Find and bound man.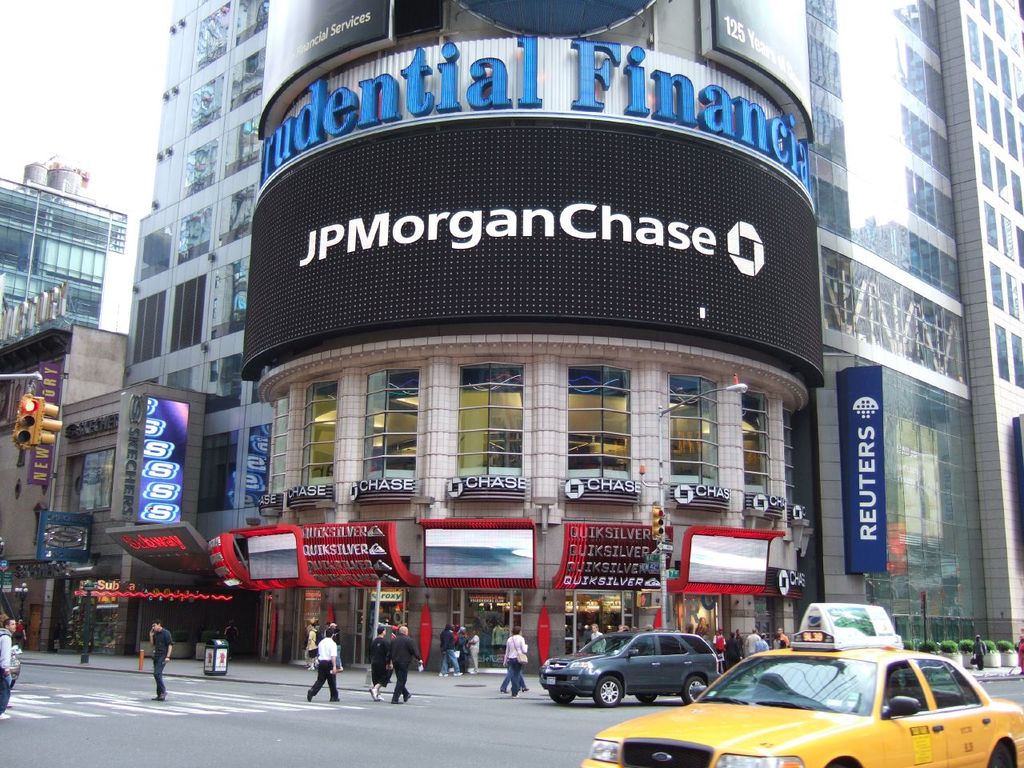
Bound: 513/624/533/698.
